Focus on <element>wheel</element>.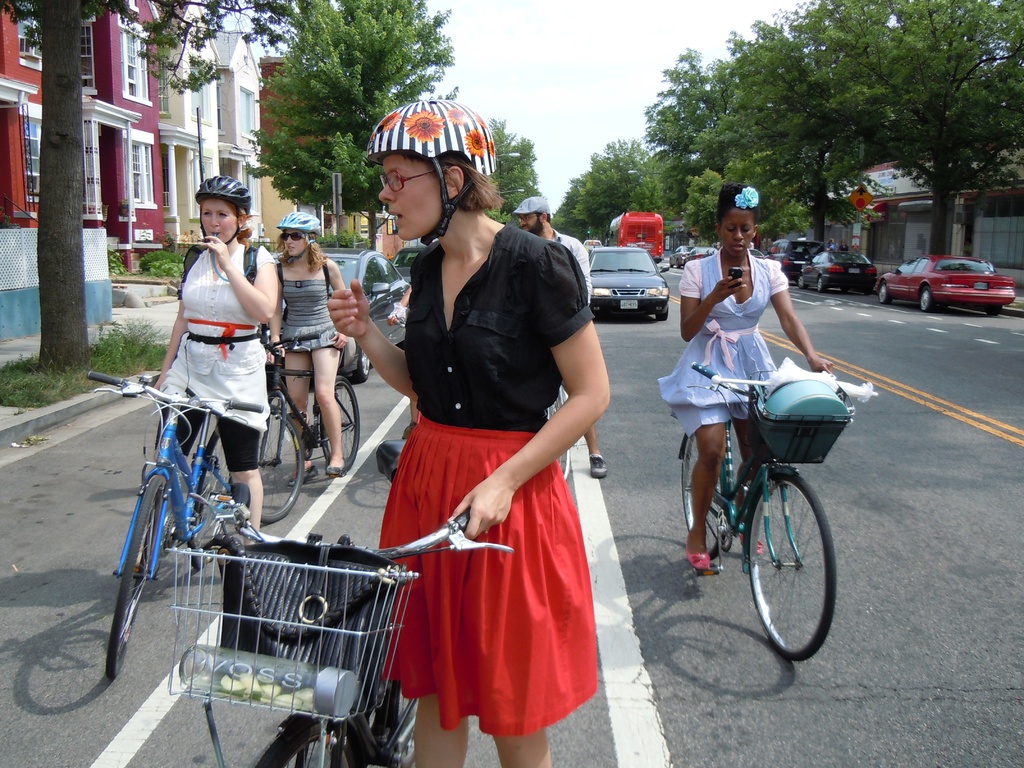
Focused at [x1=797, y1=276, x2=809, y2=291].
